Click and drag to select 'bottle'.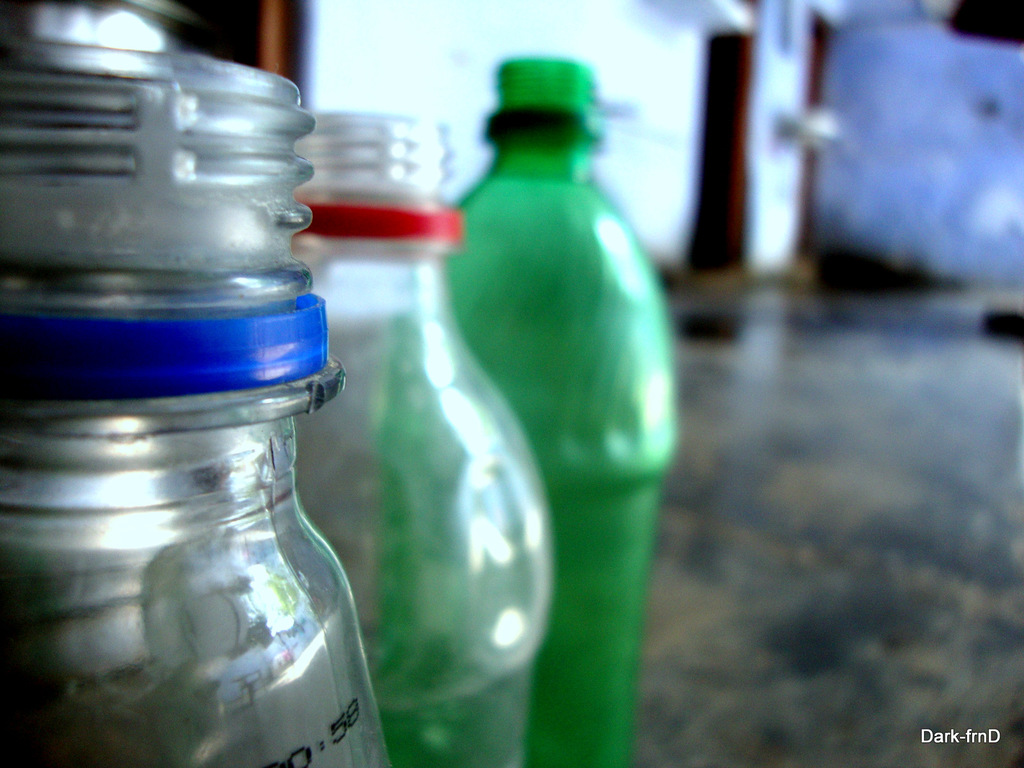
Selection: (left=440, top=46, right=680, bottom=767).
